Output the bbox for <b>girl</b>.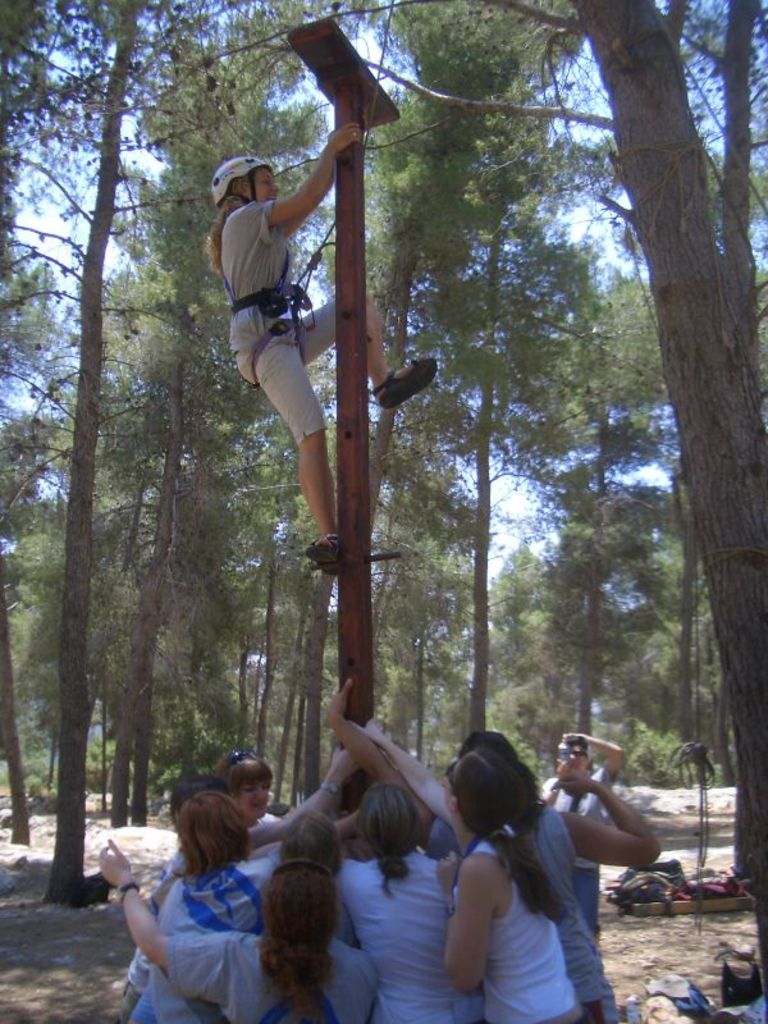
(355,726,591,1023).
